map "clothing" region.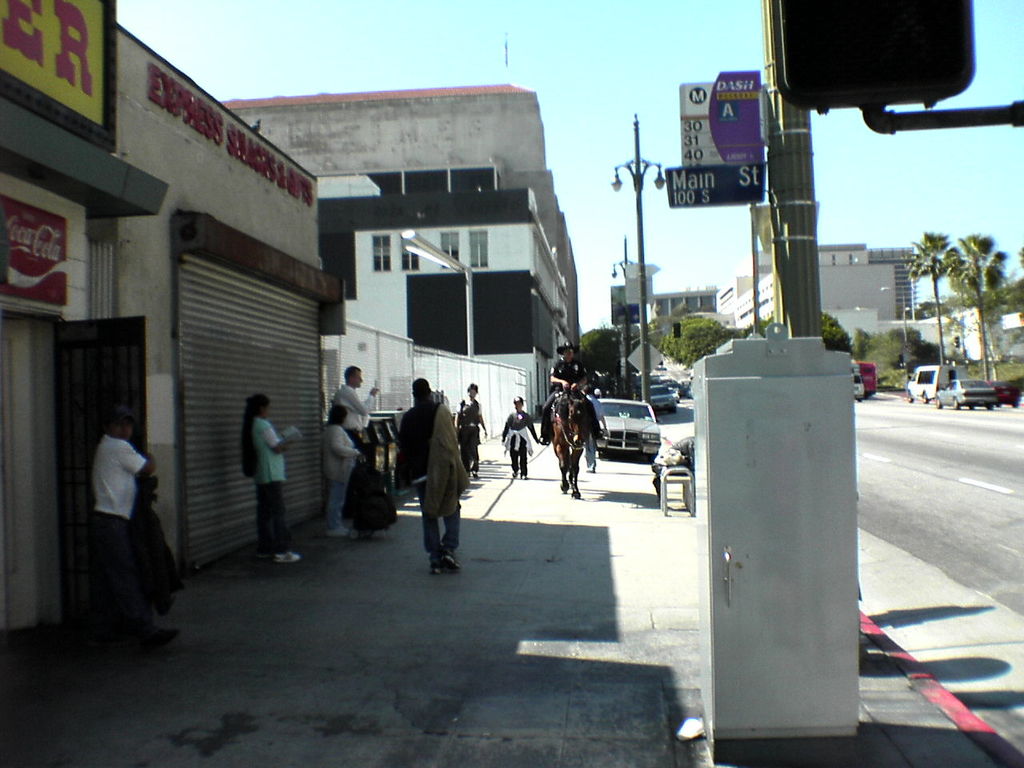
Mapped to <box>509,416,533,466</box>.
